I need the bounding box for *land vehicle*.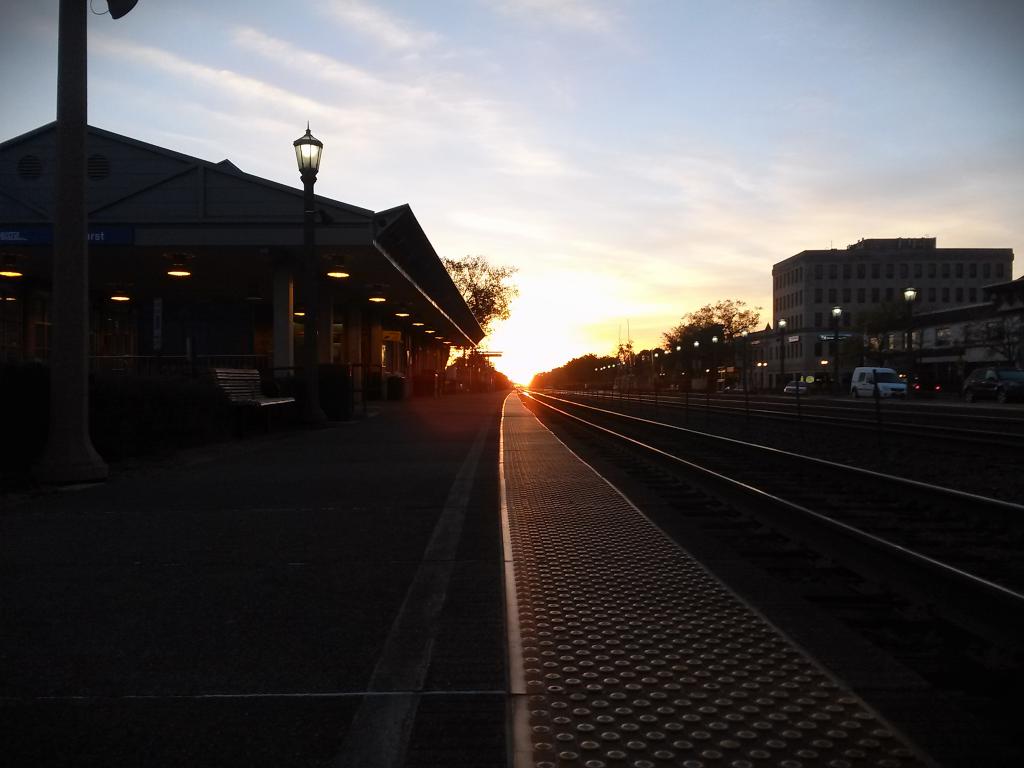
Here it is: {"left": 963, "top": 367, "right": 1023, "bottom": 404}.
